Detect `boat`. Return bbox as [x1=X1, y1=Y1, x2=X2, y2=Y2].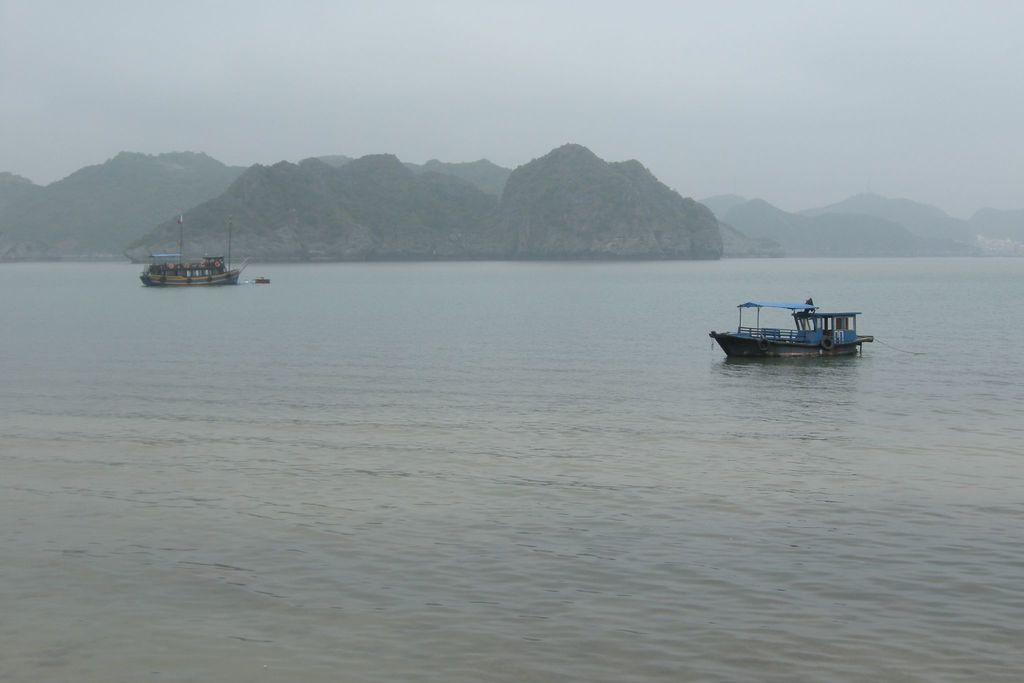
[x1=719, y1=292, x2=888, y2=364].
